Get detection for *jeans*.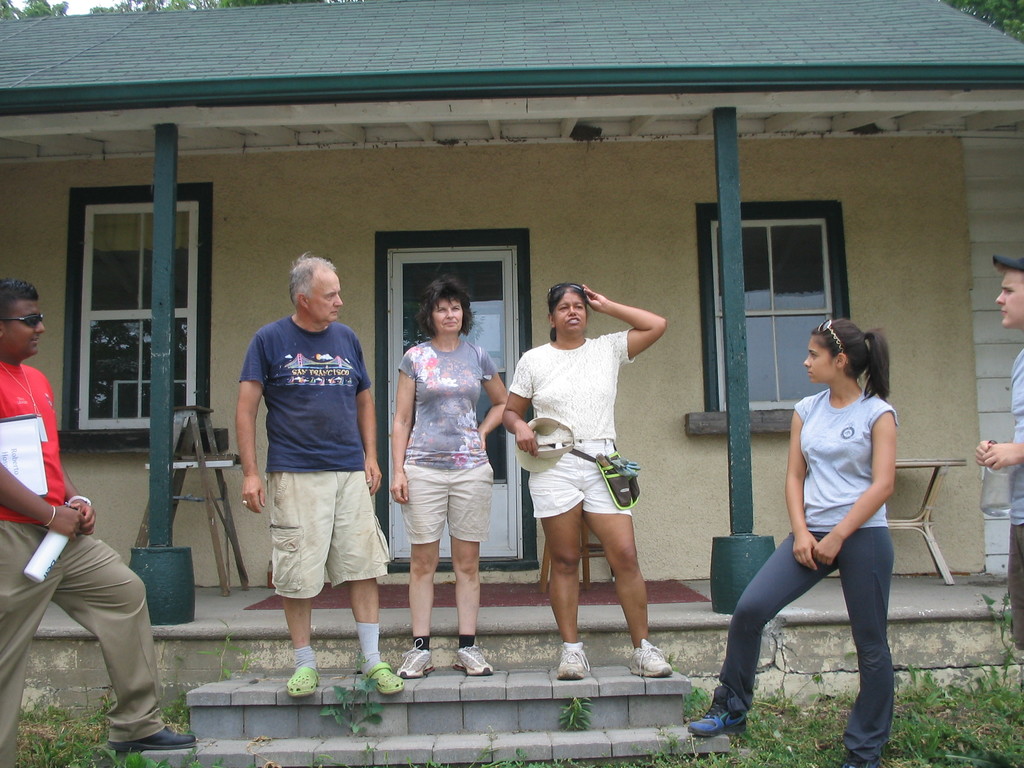
Detection: [left=0, top=522, right=172, bottom=767].
